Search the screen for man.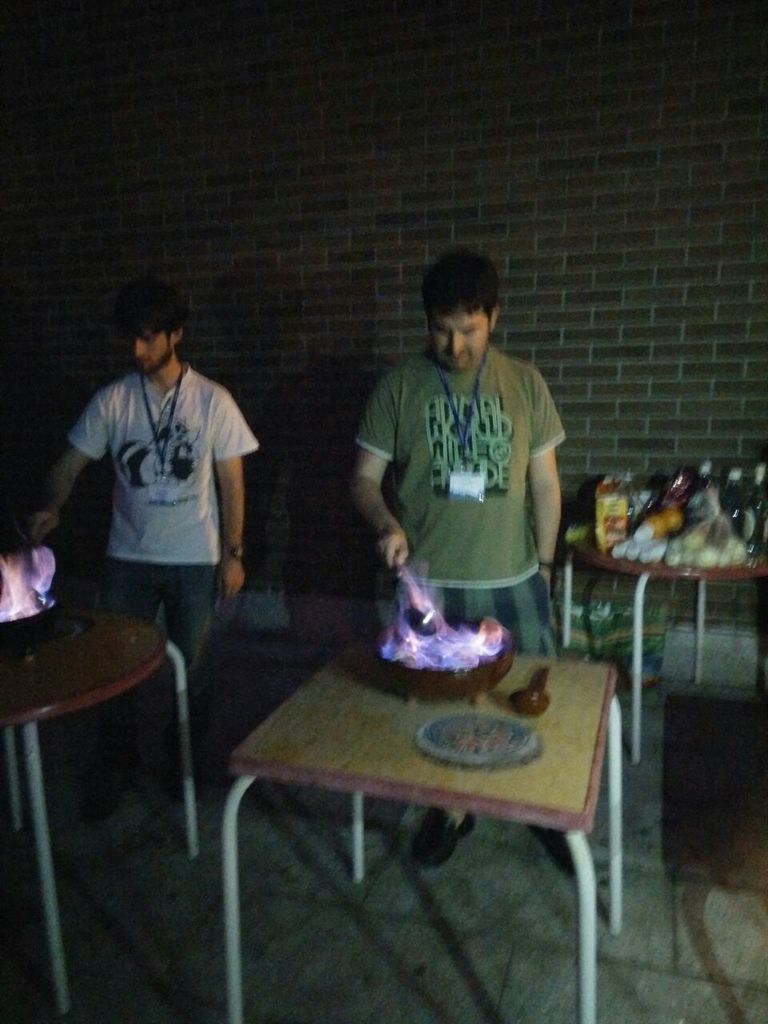
Found at crop(22, 287, 261, 797).
